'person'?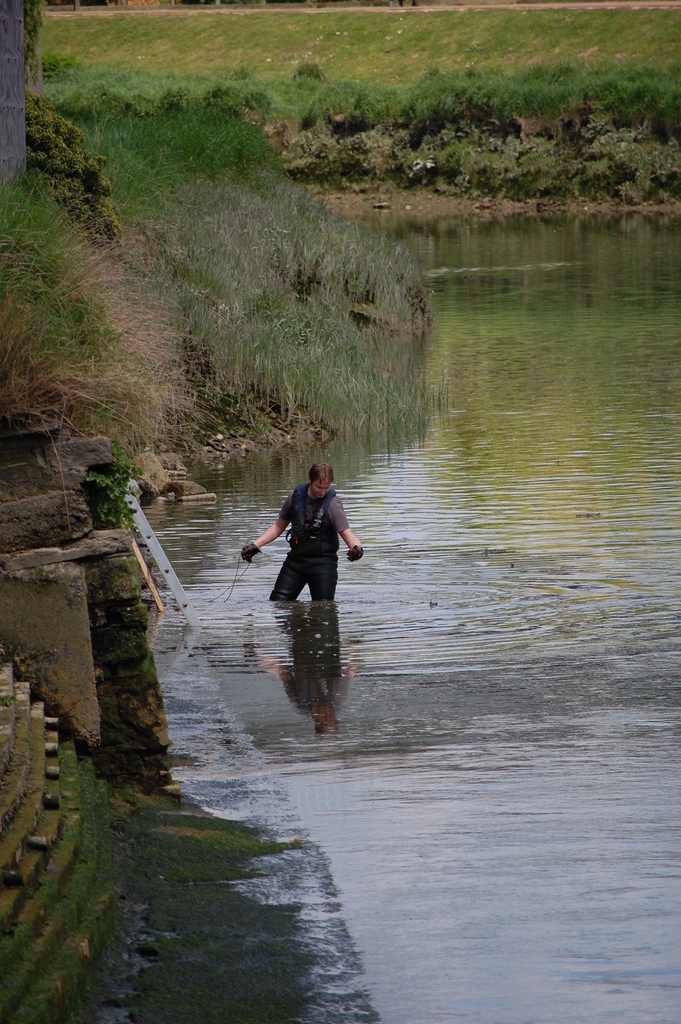
229,466,372,609
